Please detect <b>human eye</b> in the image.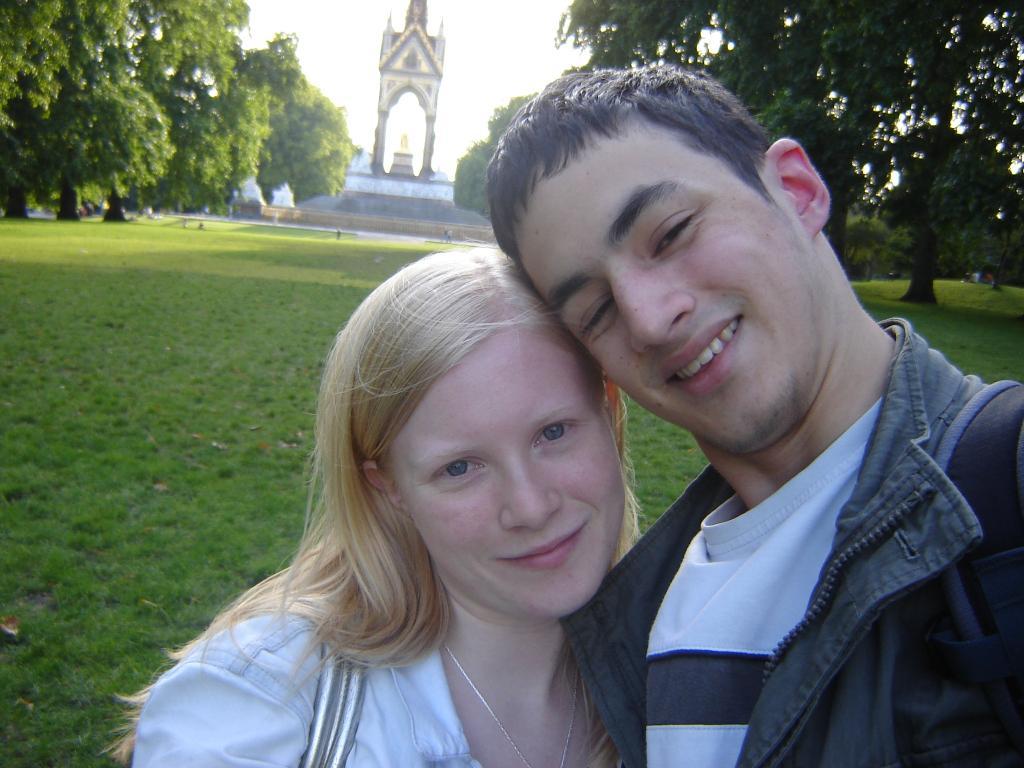
x1=649, y1=206, x2=703, y2=262.
